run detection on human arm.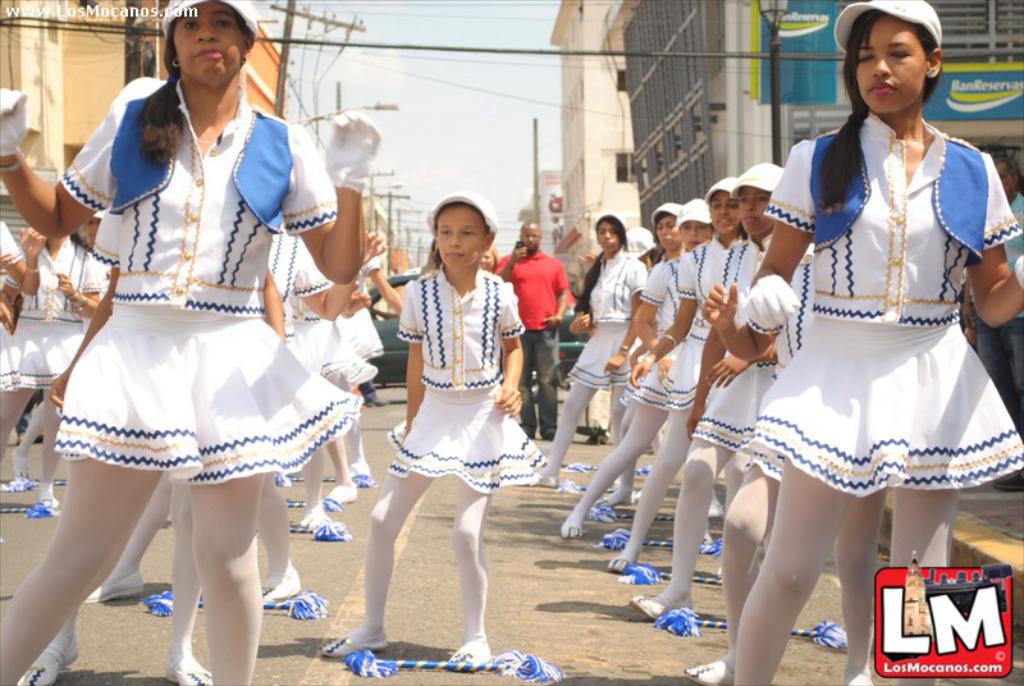
Result: locate(605, 266, 649, 375).
